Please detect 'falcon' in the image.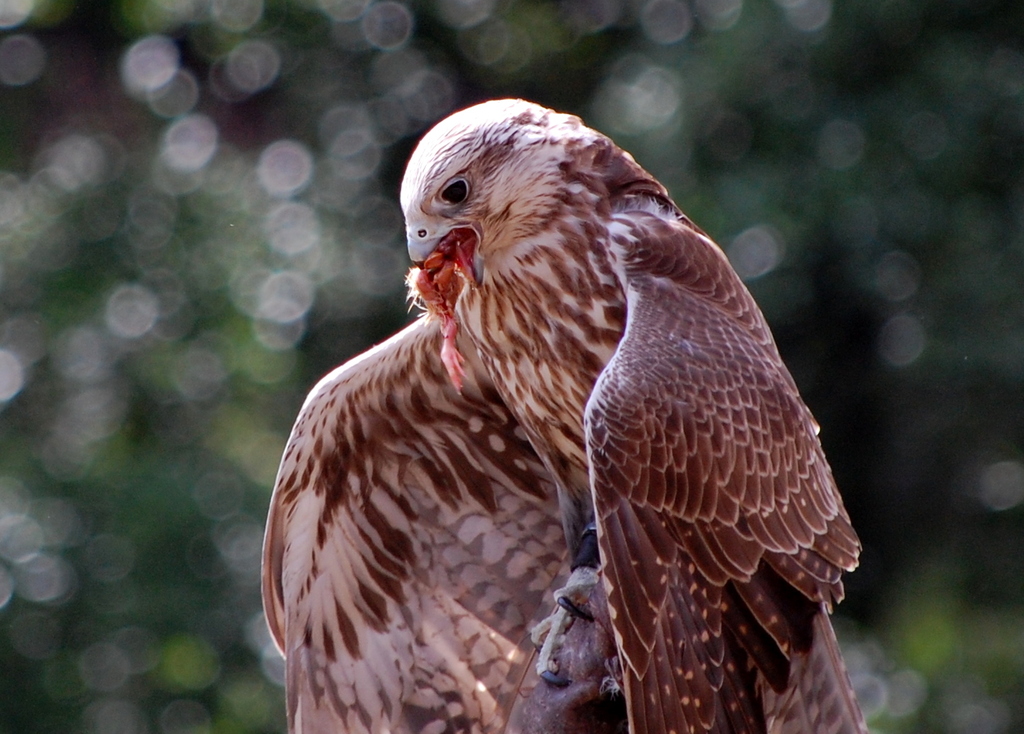
pyautogui.locateOnScreen(256, 100, 873, 733).
